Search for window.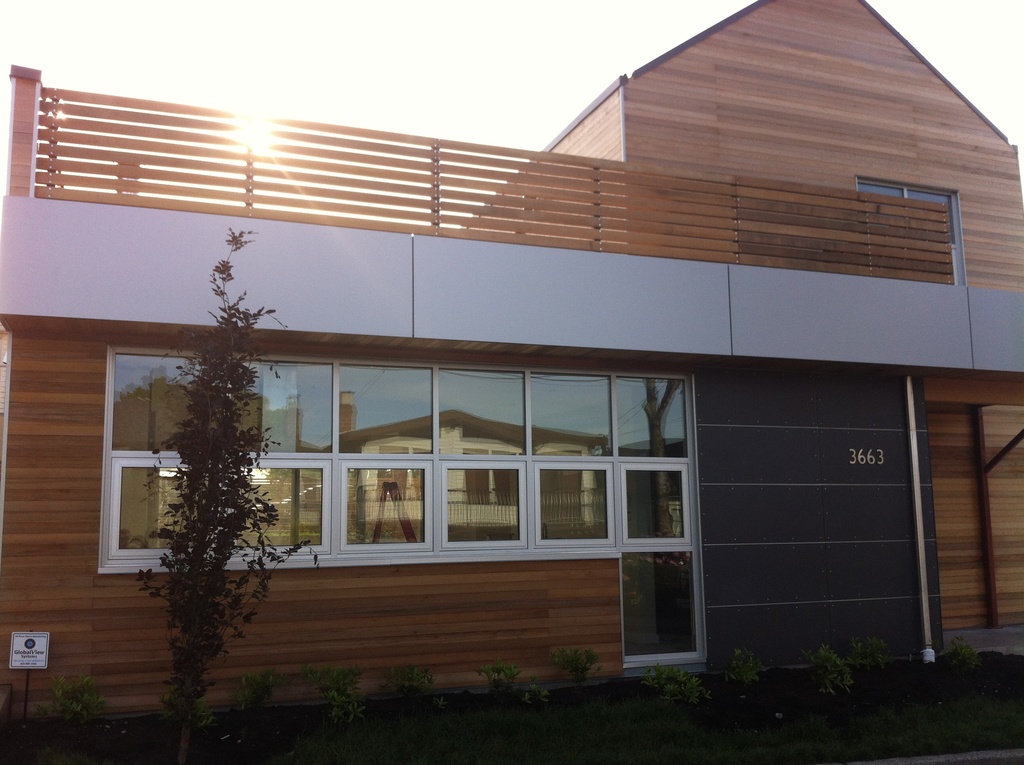
Found at 99:347:615:571.
